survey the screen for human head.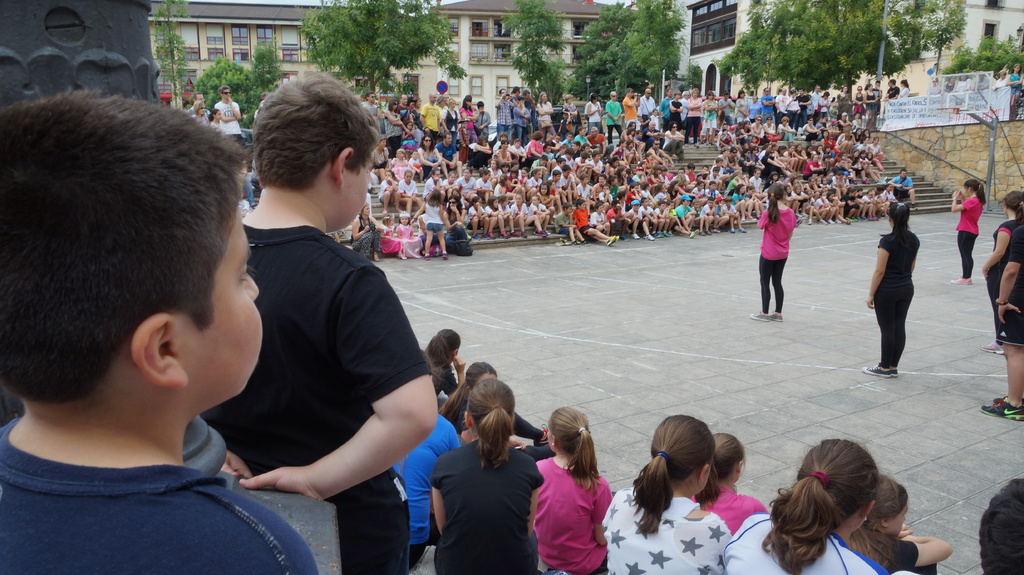
Survey found: left=195, top=105, right=206, bottom=118.
